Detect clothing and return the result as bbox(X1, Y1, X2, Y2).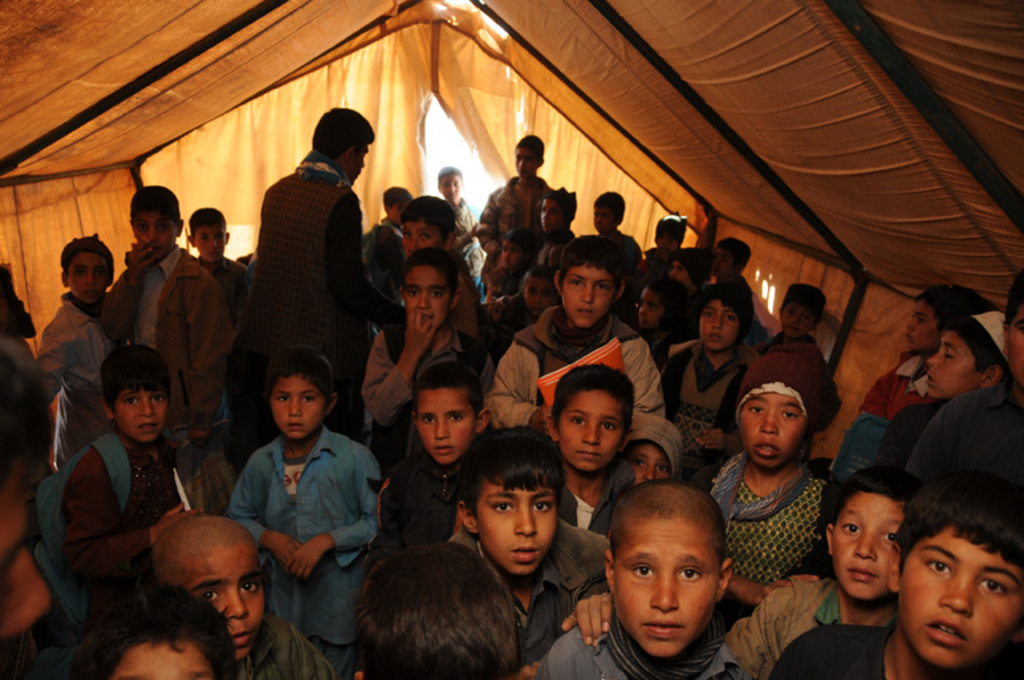
bbox(484, 297, 663, 419).
